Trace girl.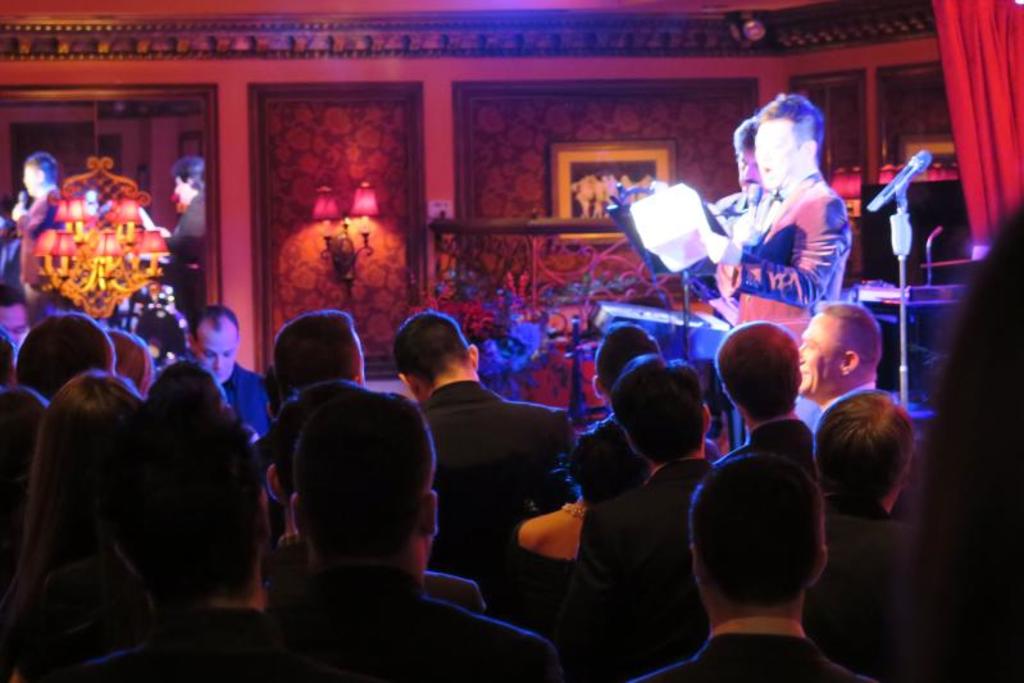
Traced to x1=4, y1=370, x2=153, y2=682.
